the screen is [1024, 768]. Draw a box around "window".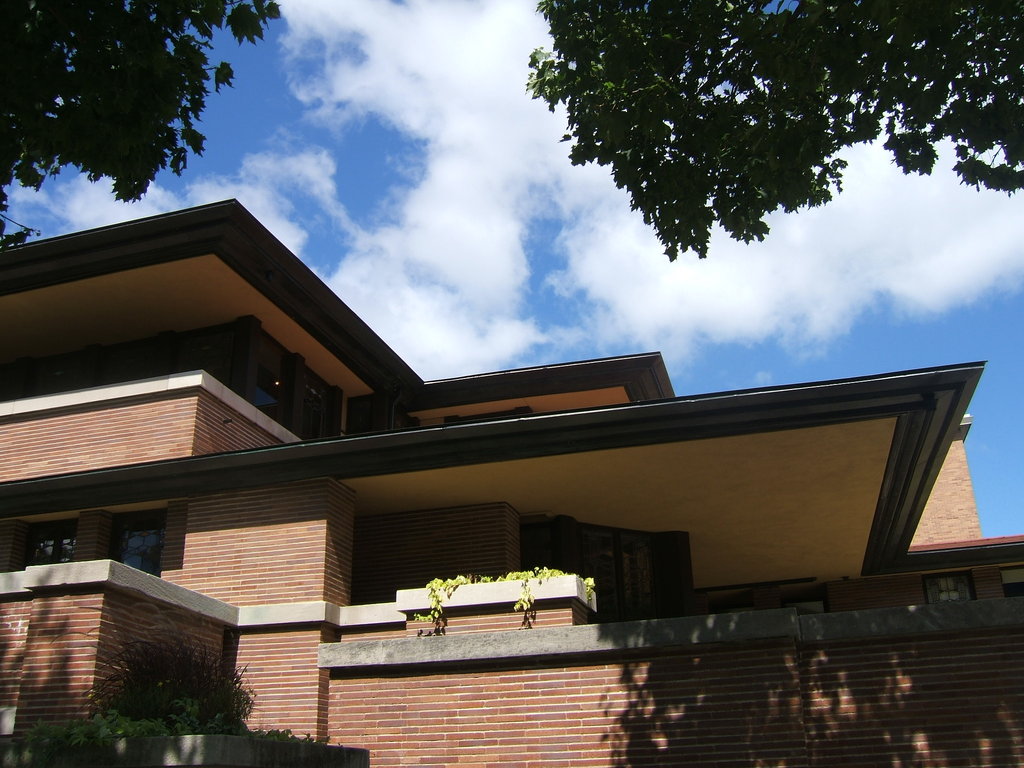
detection(998, 563, 1023, 598).
